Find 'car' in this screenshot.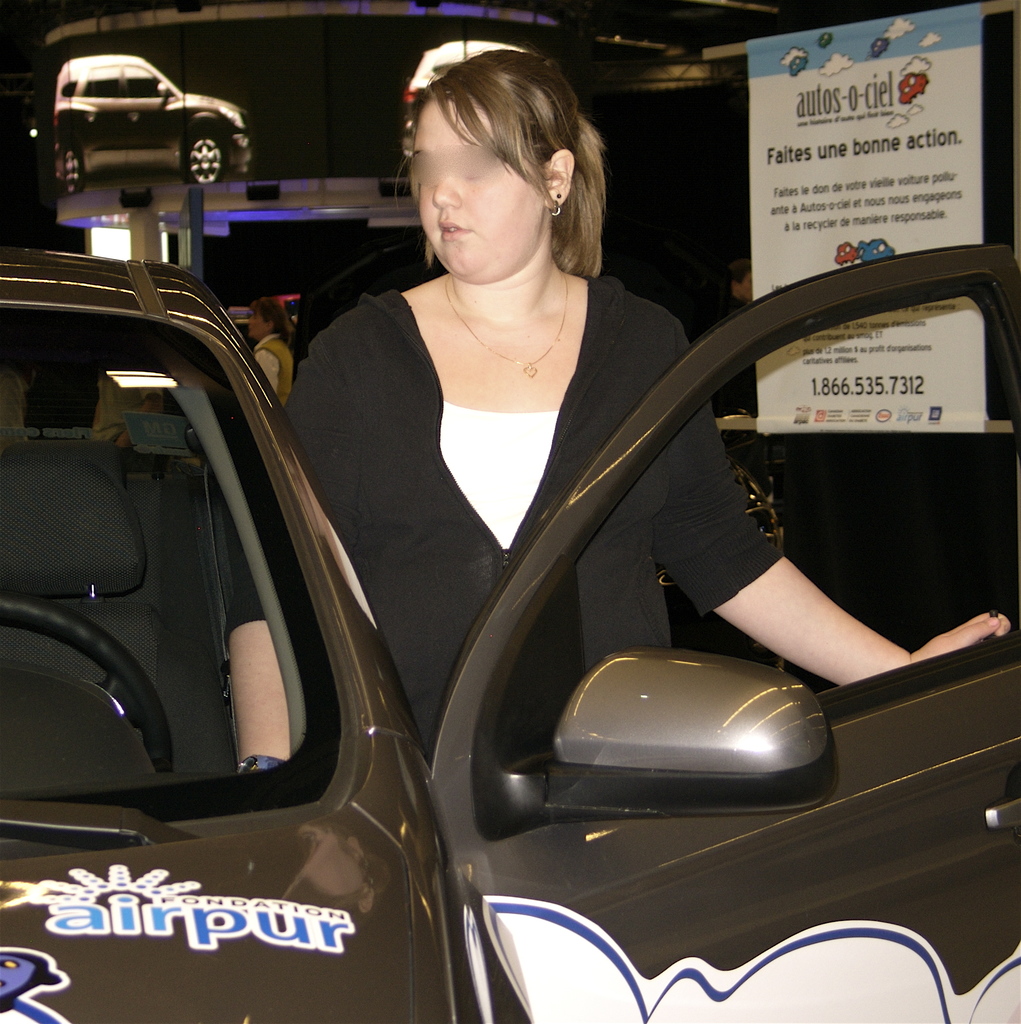
The bounding box for 'car' is 896,75,931,104.
